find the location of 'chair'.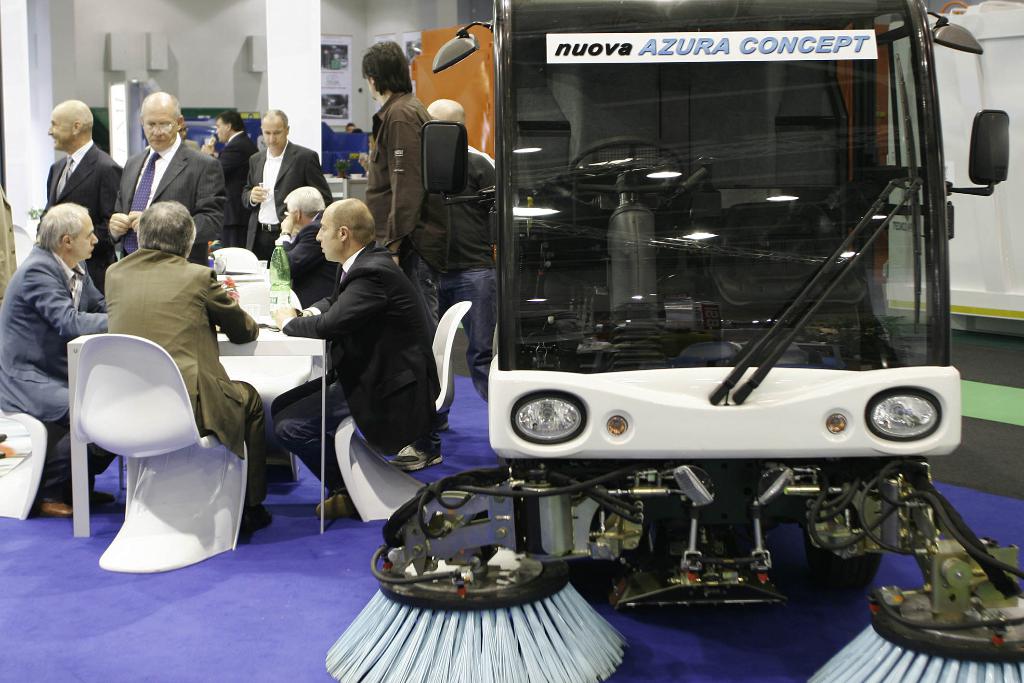
Location: crop(202, 245, 257, 265).
